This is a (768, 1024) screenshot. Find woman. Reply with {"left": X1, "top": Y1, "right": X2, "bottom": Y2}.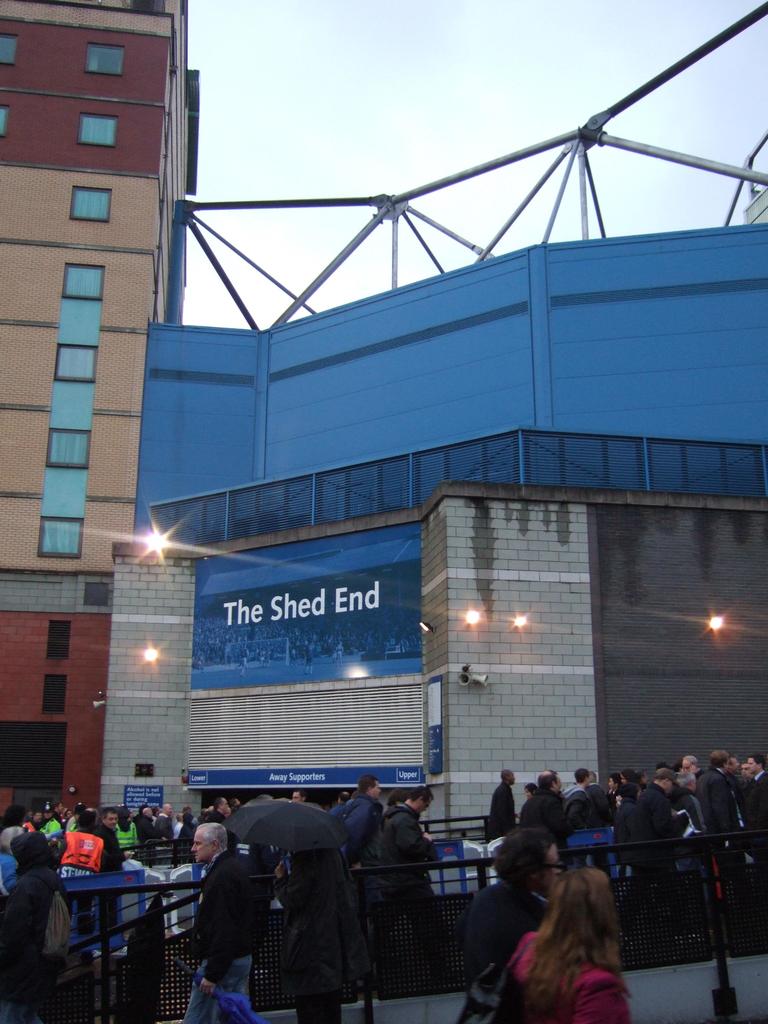
{"left": 499, "top": 868, "right": 640, "bottom": 1023}.
